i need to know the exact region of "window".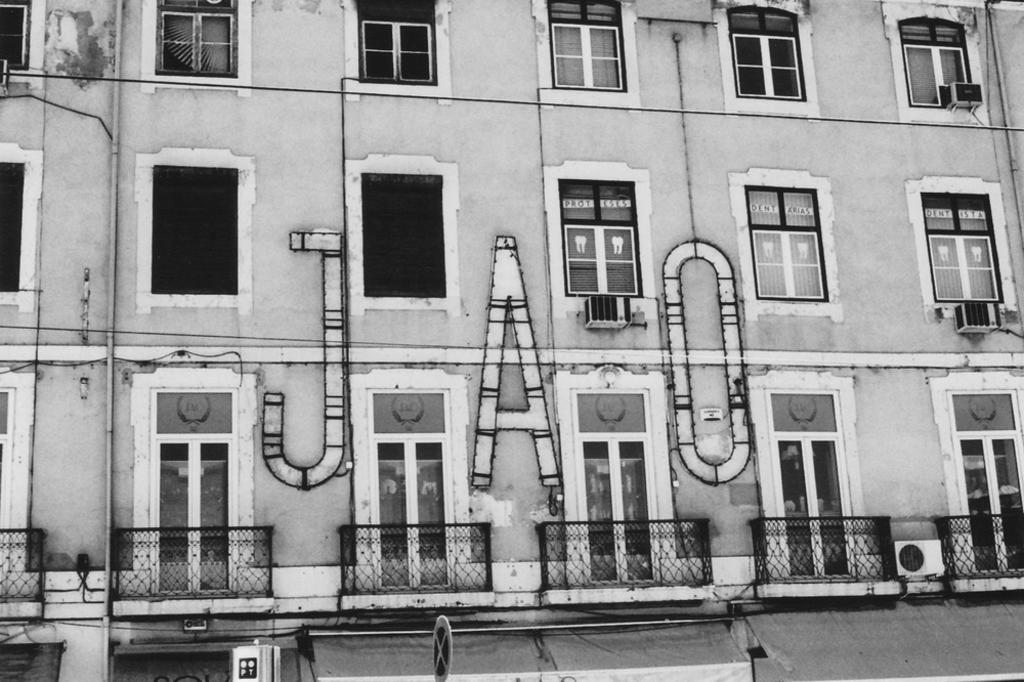
Region: bbox=[141, 160, 240, 293].
